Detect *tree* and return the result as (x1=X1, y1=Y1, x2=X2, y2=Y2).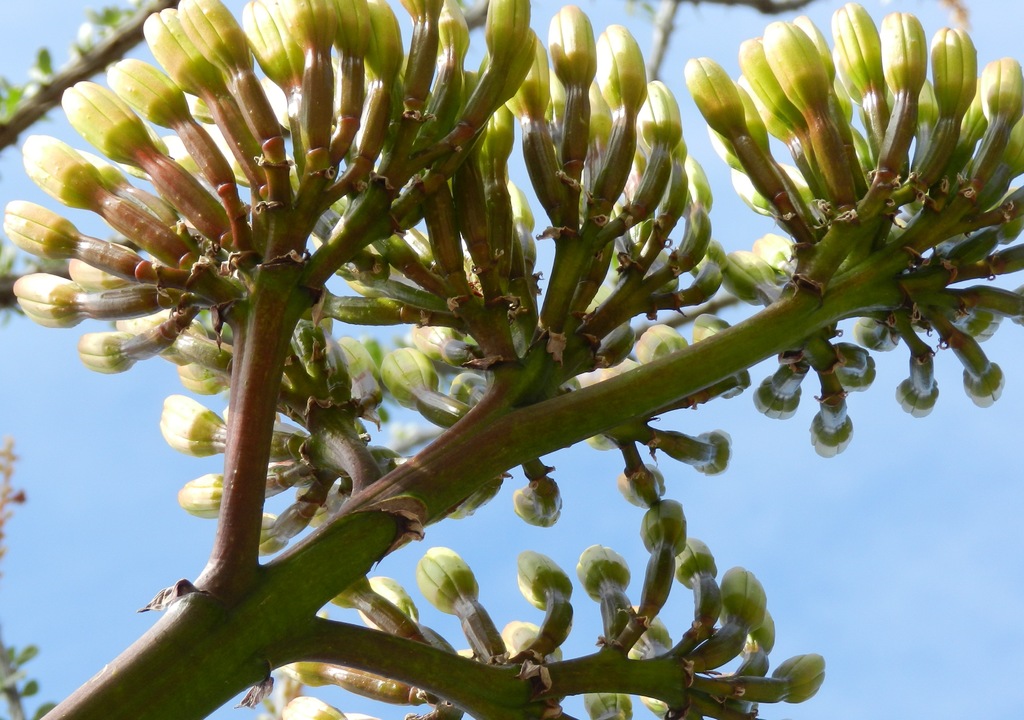
(x1=0, y1=0, x2=1023, y2=719).
